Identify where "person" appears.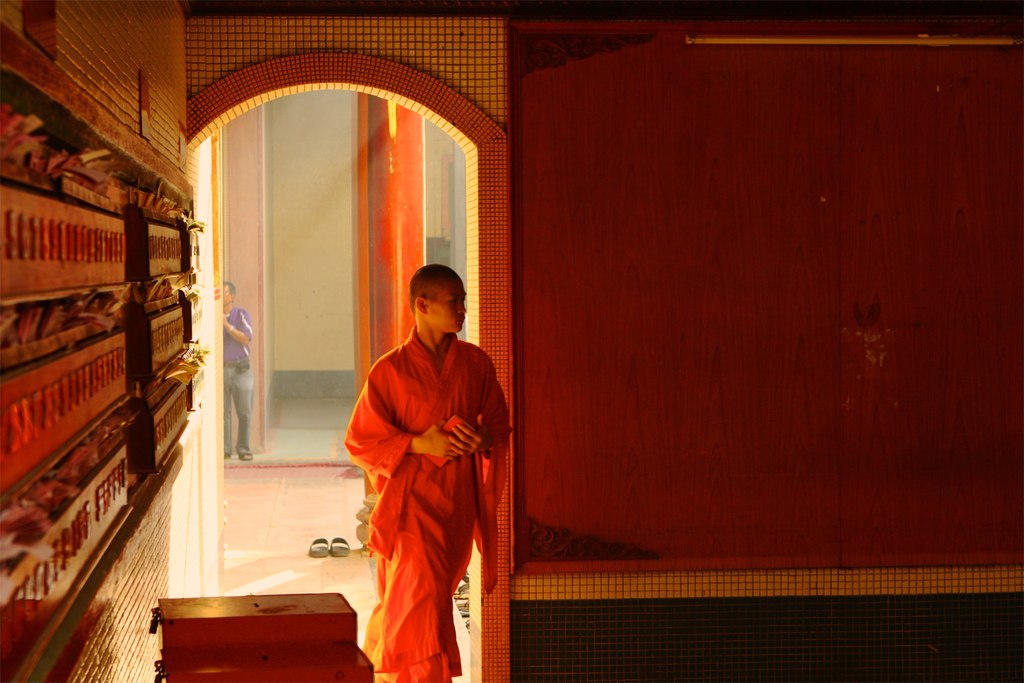
Appears at (225, 283, 255, 463).
